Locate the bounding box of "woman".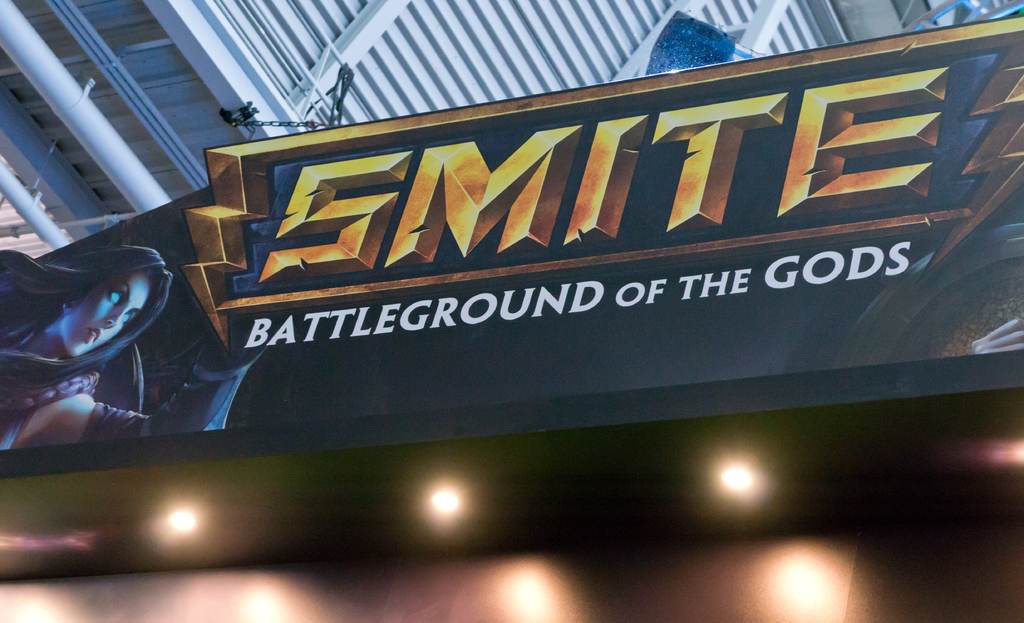
Bounding box: (left=0, top=185, right=231, bottom=467).
